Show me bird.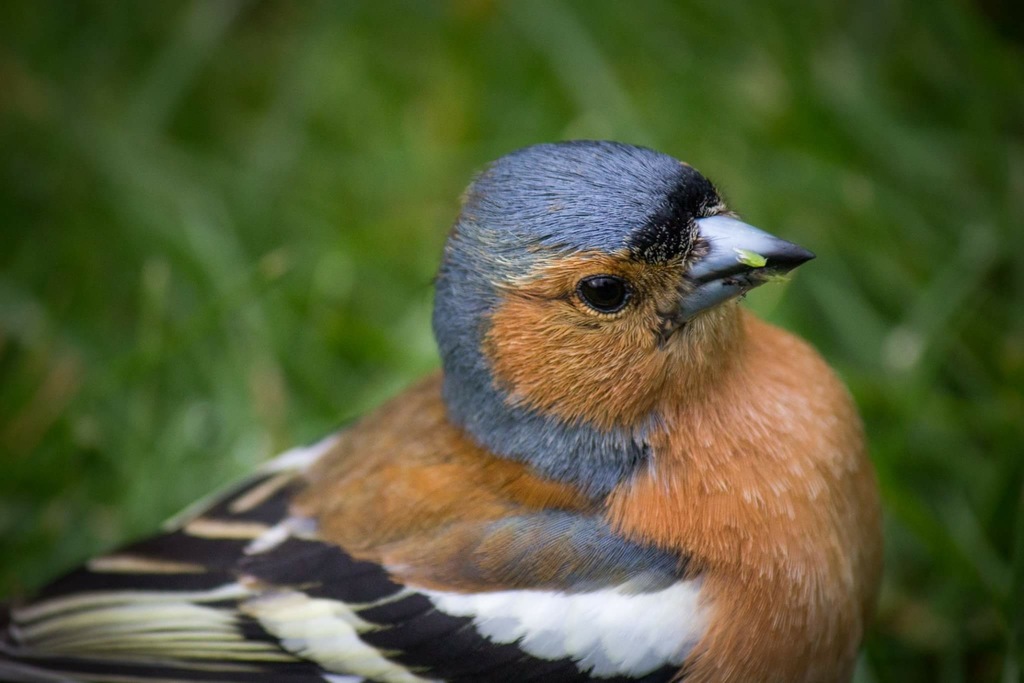
bird is here: 0,140,898,674.
